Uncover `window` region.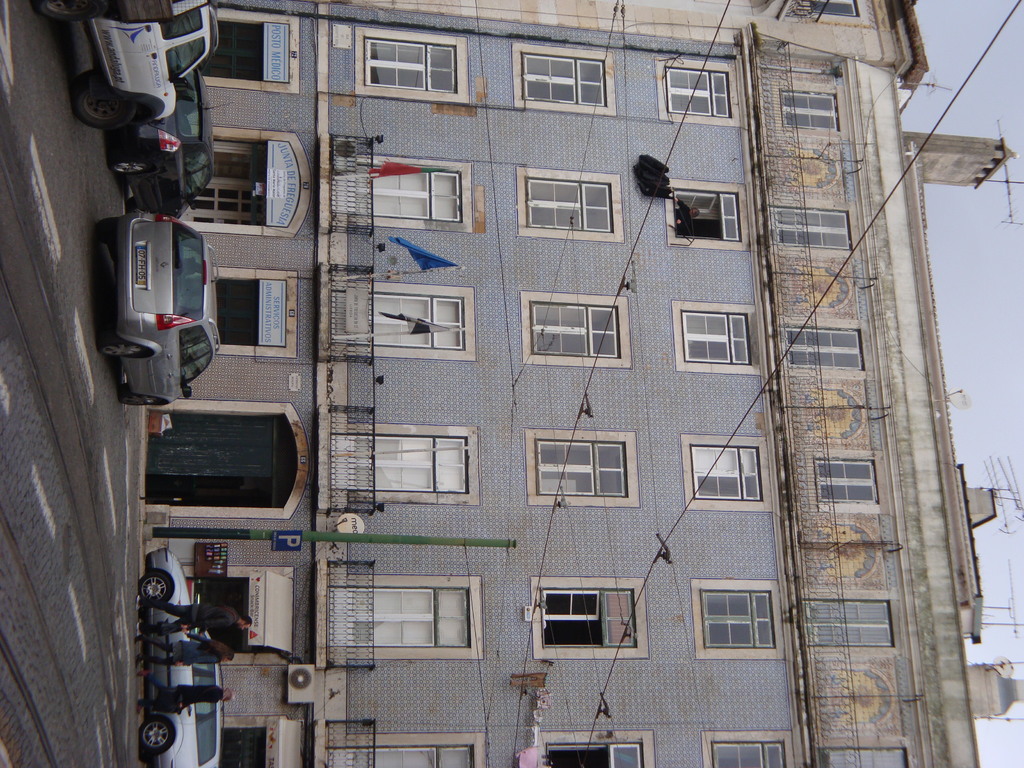
Uncovered: 521,52,605,106.
